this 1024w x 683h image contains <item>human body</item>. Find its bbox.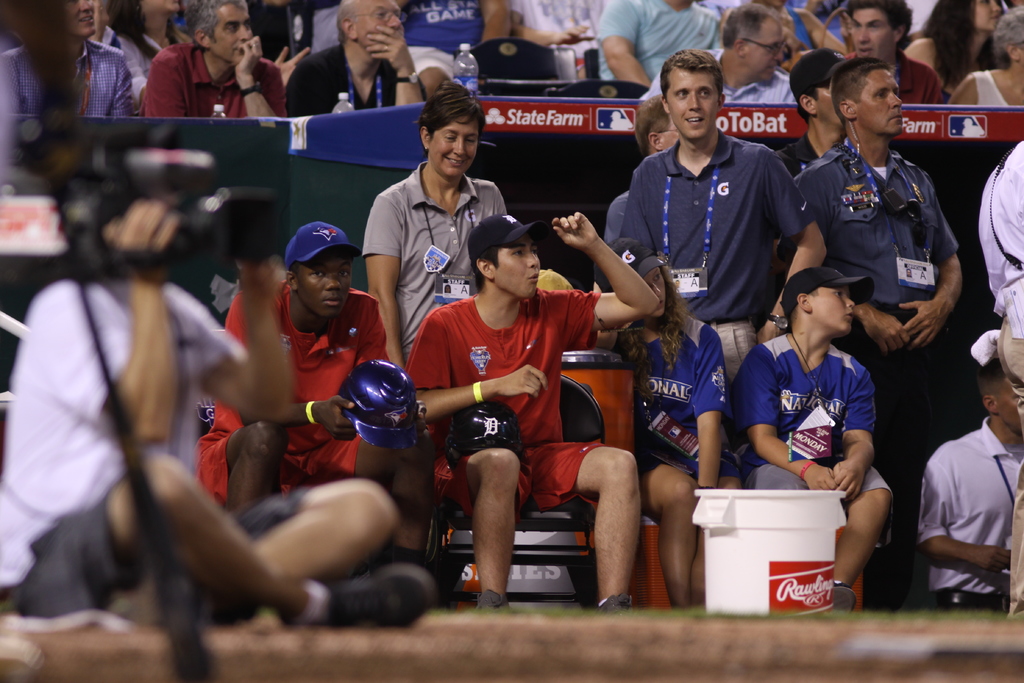
(left=0, top=1, right=141, bottom=115).
